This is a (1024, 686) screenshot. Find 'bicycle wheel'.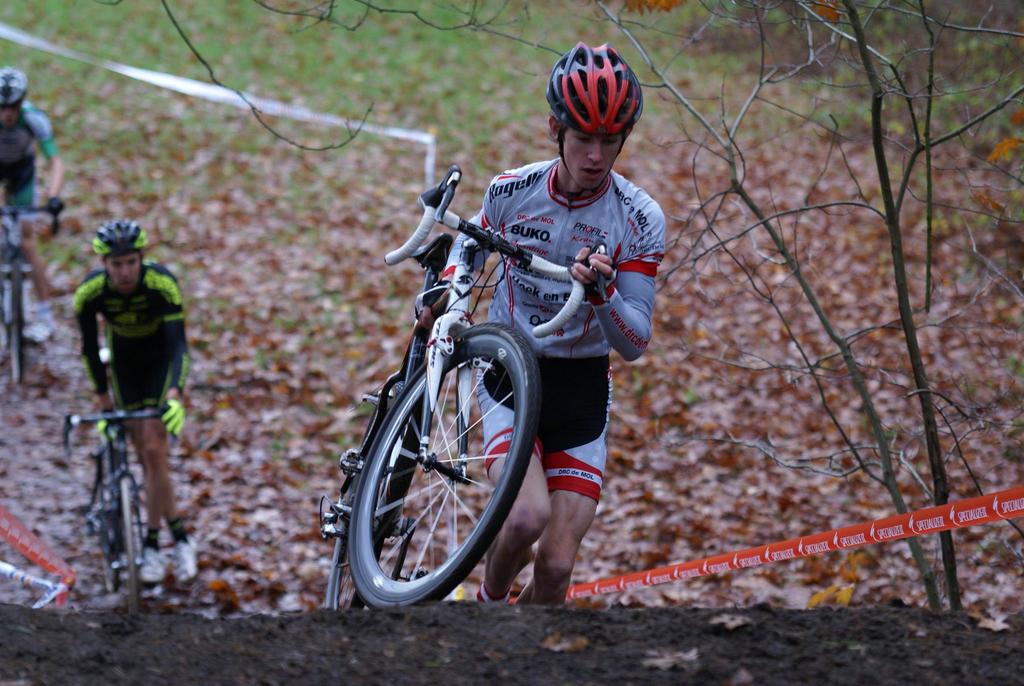
Bounding box: select_region(118, 477, 150, 630).
